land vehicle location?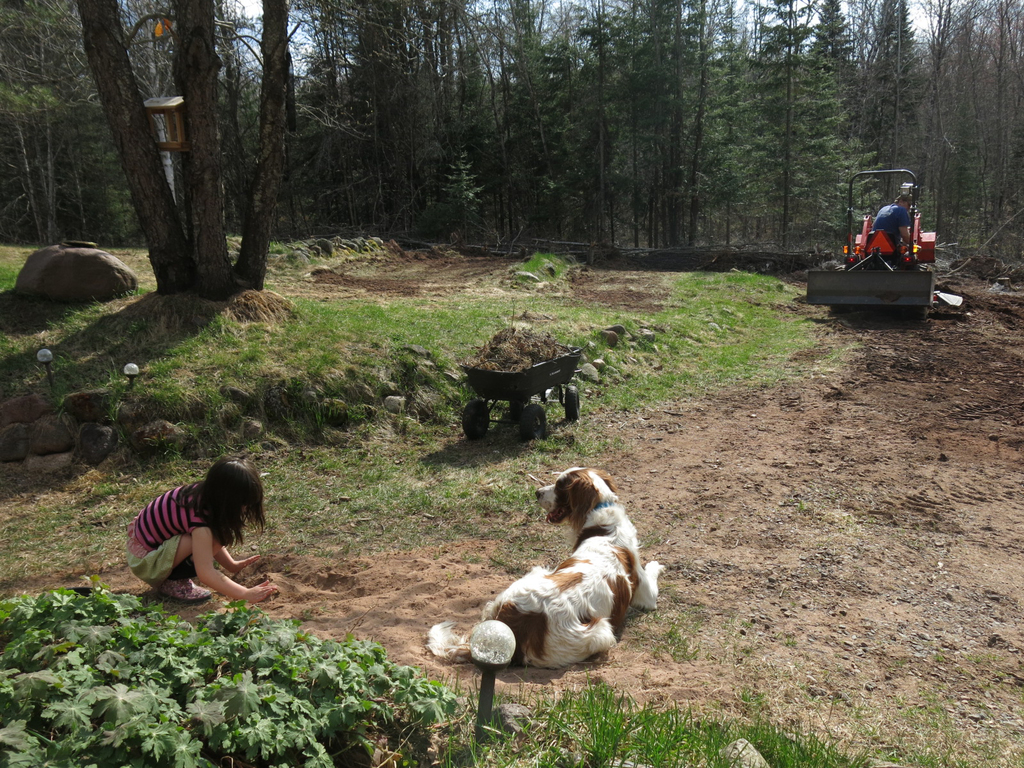
l=820, t=198, r=945, b=318
